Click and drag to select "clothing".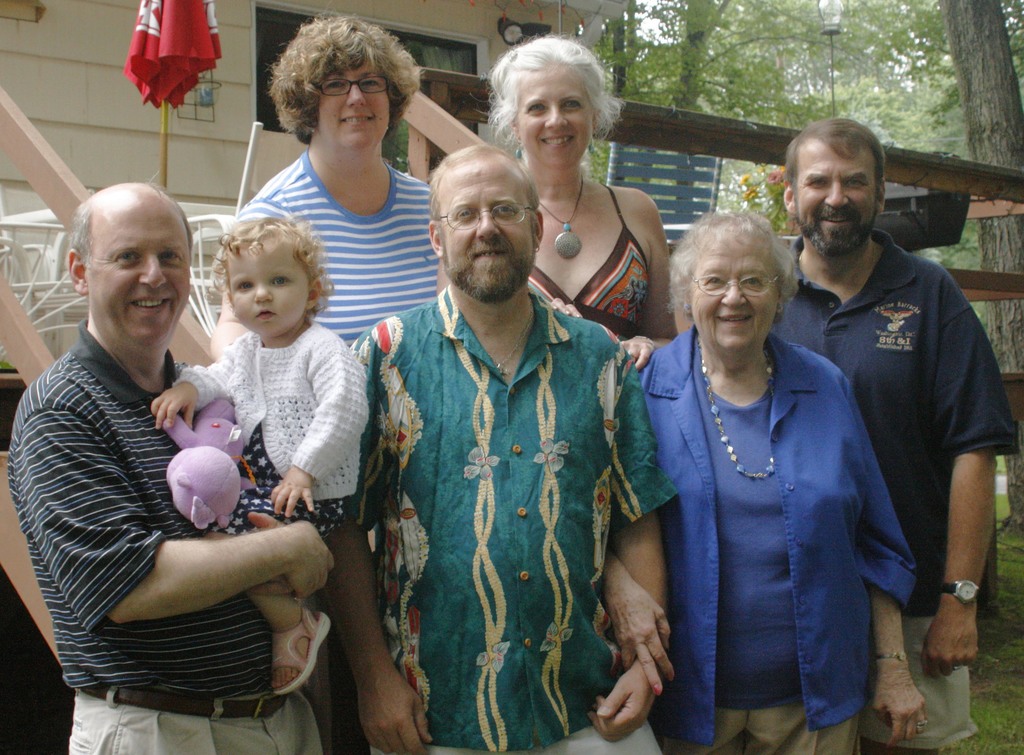
Selection: 3,313,325,754.
